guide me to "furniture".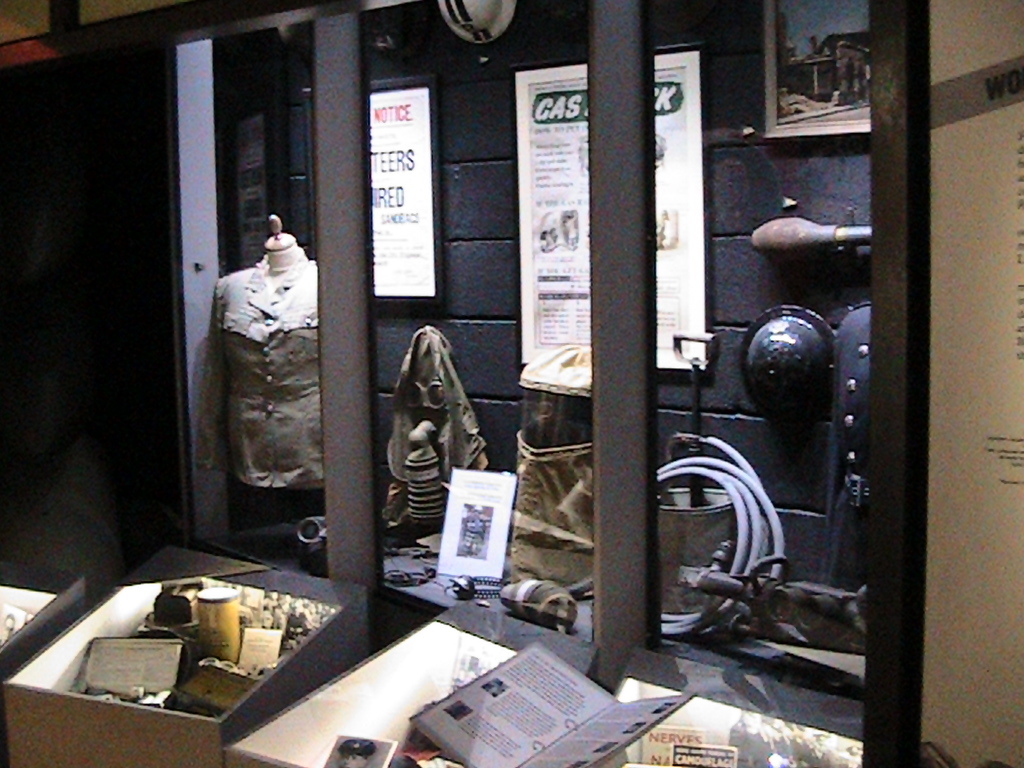
Guidance: [0,545,371,767].
